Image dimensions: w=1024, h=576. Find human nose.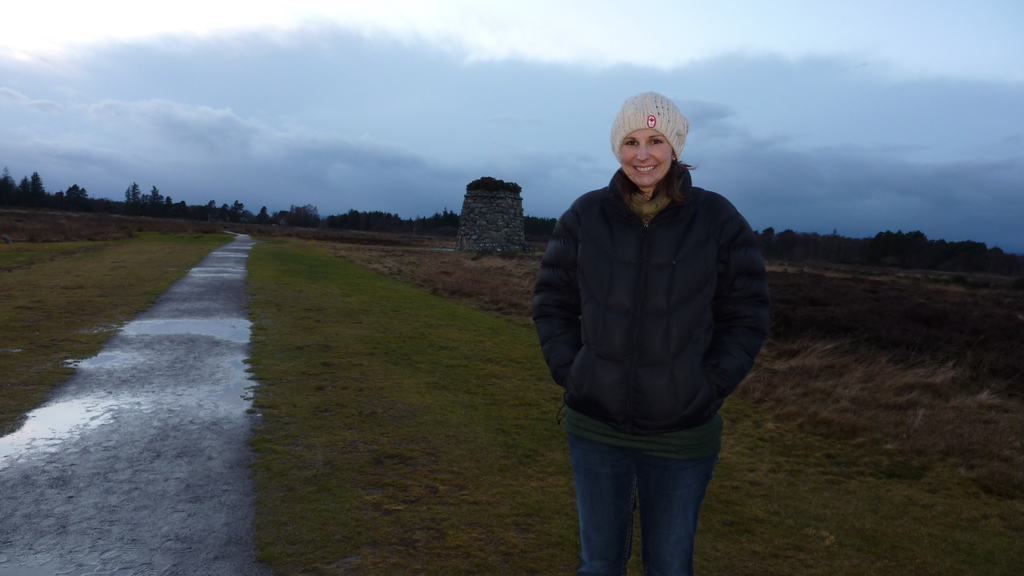
(left=632, top=143, right=652, bottom=159).
